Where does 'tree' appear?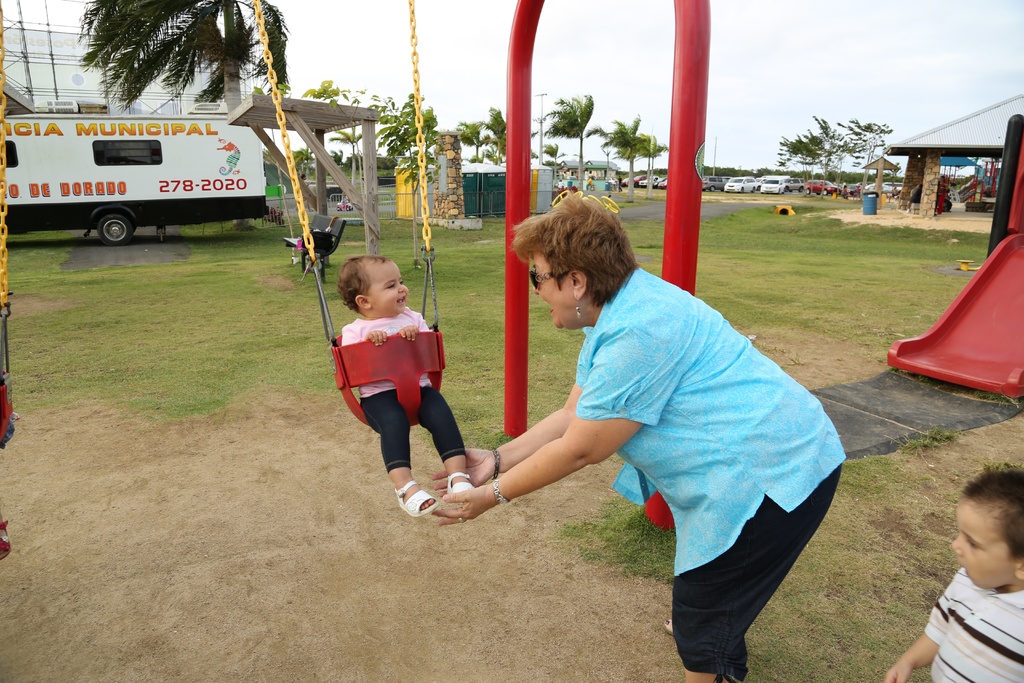
Appears at (70, 0, 286, 118).
